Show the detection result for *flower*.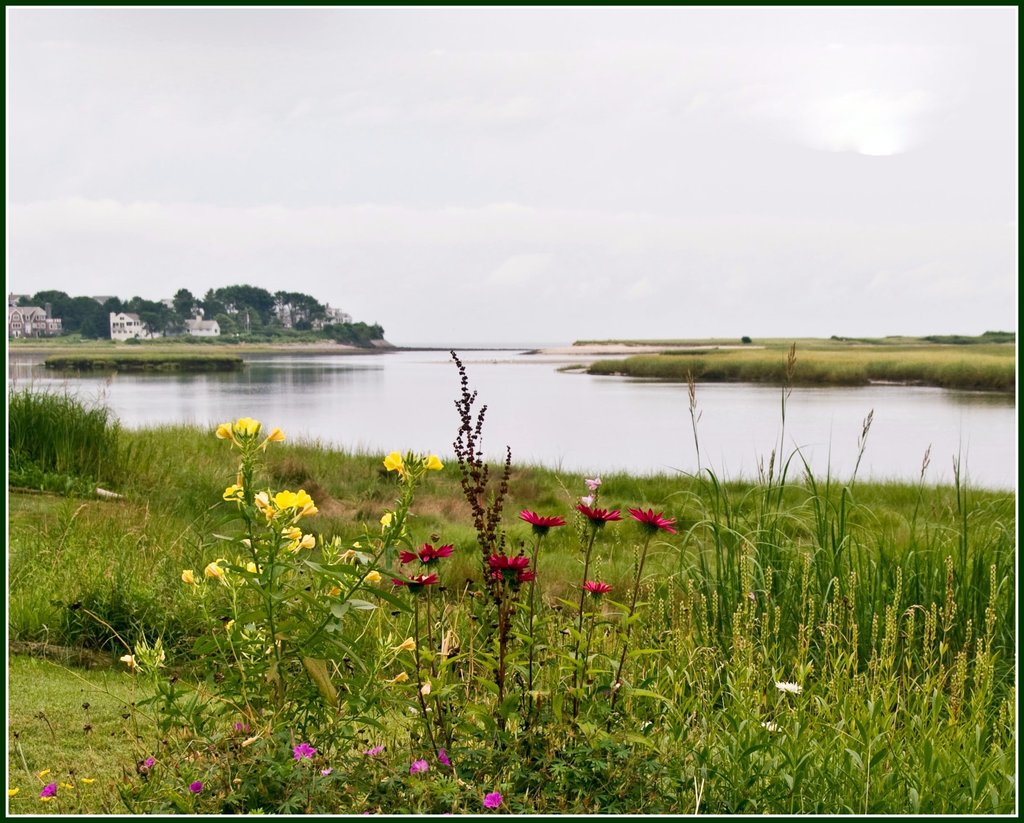
205/552/241/584.
